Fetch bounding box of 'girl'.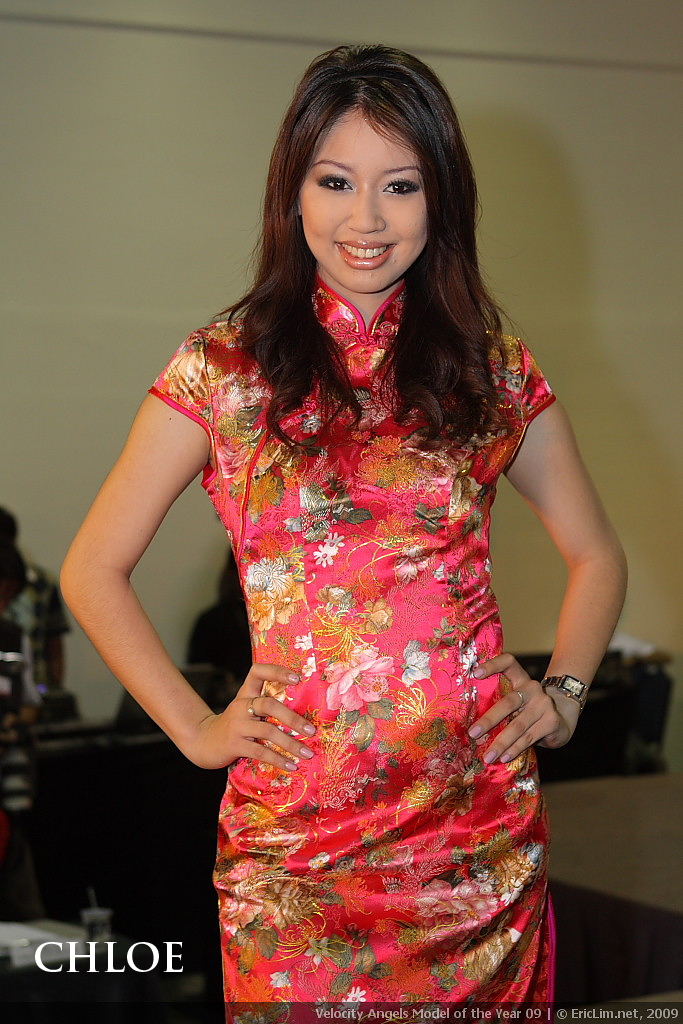
Bbox: (60,39,623,1023).
